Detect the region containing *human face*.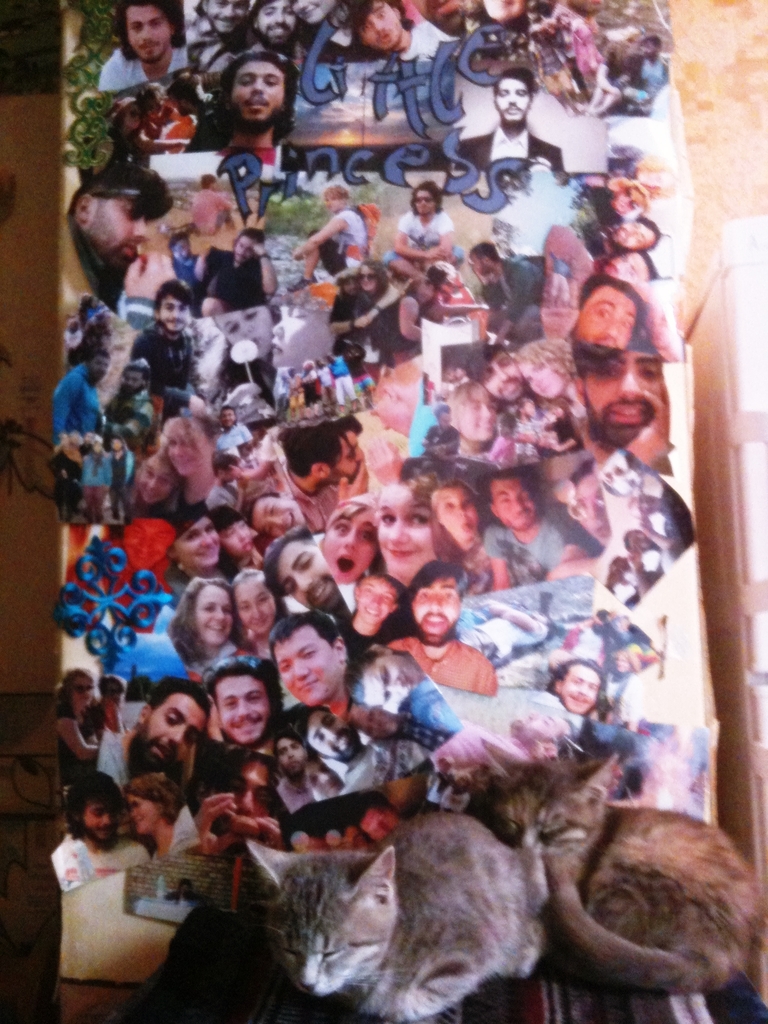
region(437, 487, 479, 543).
